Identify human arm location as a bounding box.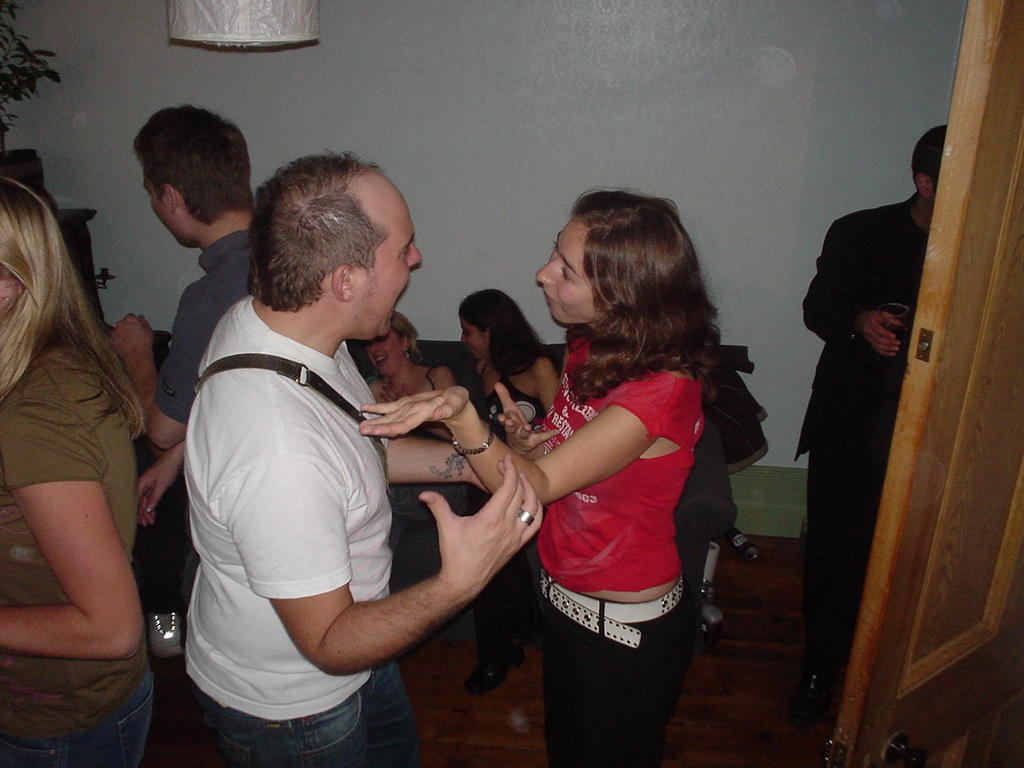
bbox=(805, 217, 904, 366).
